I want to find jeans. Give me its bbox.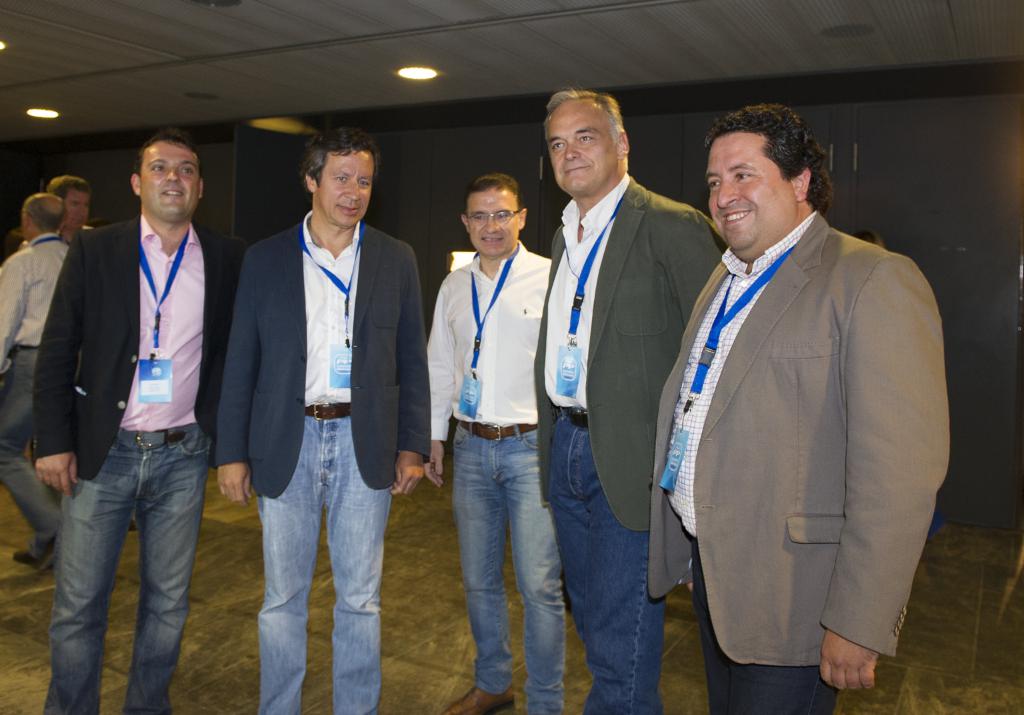
x1=693 y1=542 x2=836 y2=714.
